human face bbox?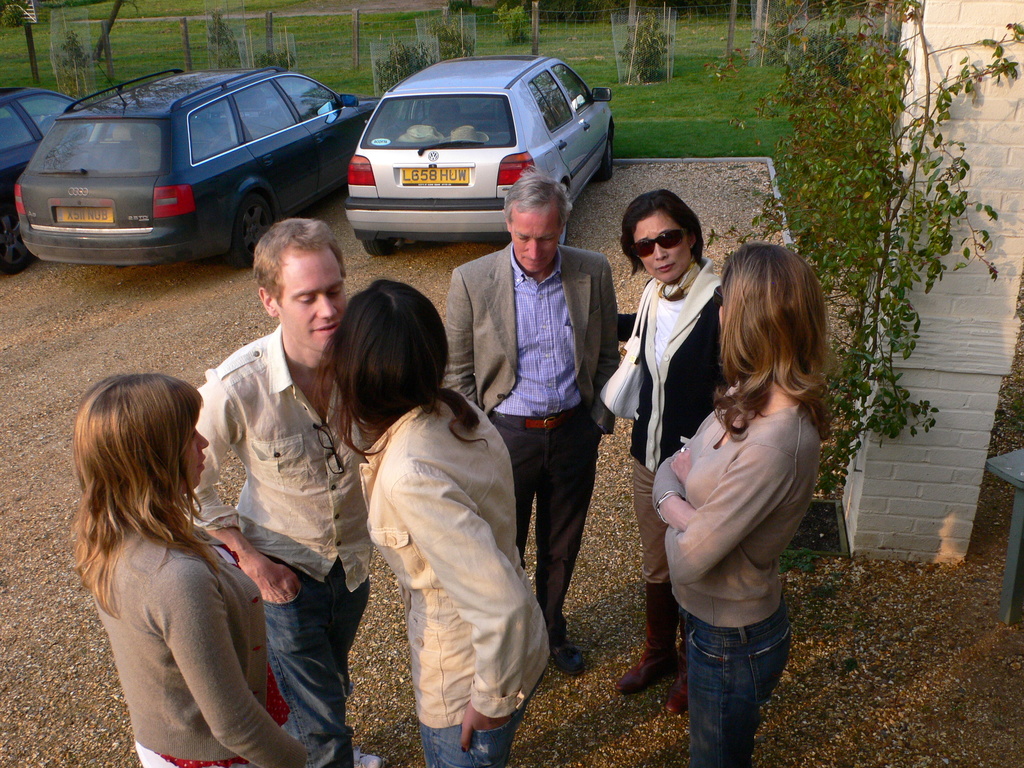
<region>174, 423, 209, 477</region>
